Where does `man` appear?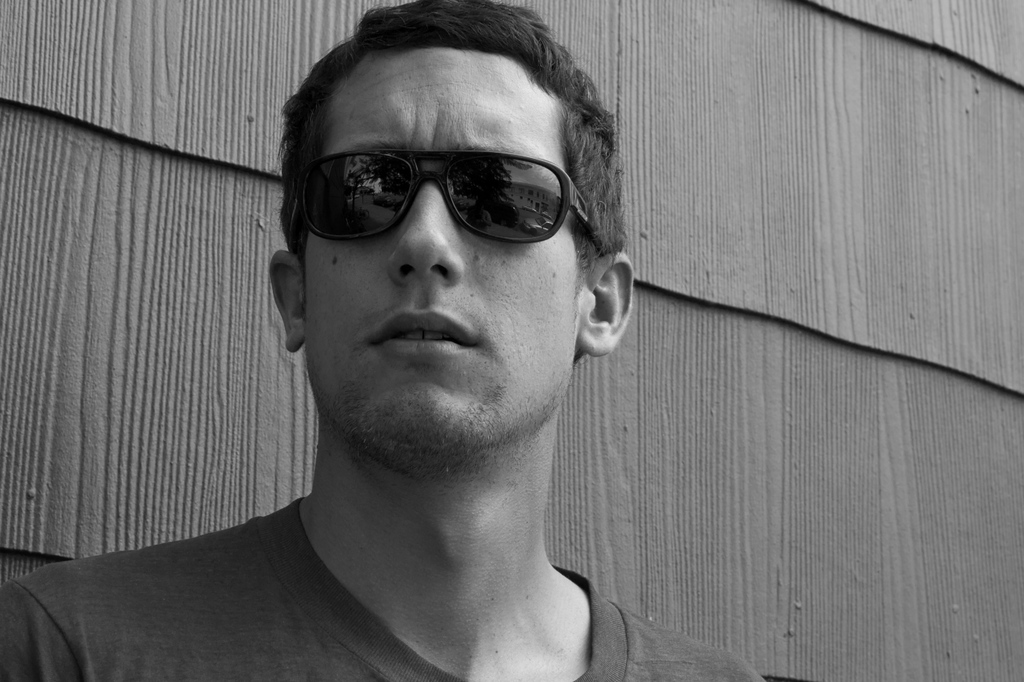
Appears at [67,17,760,681].
